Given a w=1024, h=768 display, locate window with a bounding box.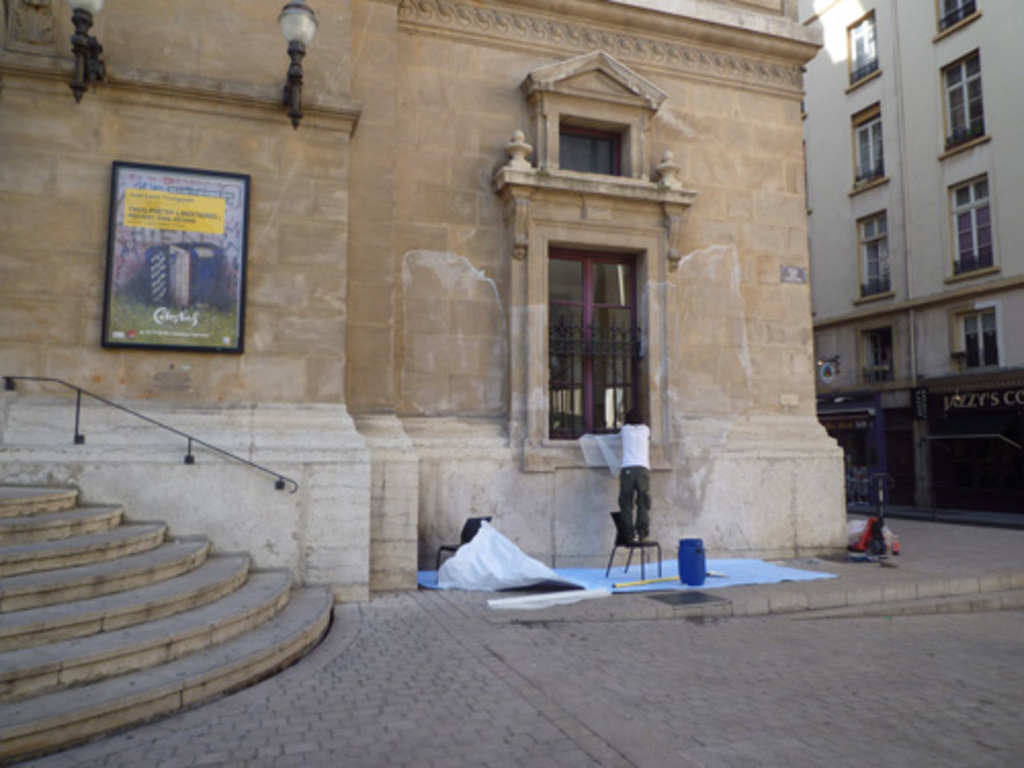
Located: [930,49,985,158].
